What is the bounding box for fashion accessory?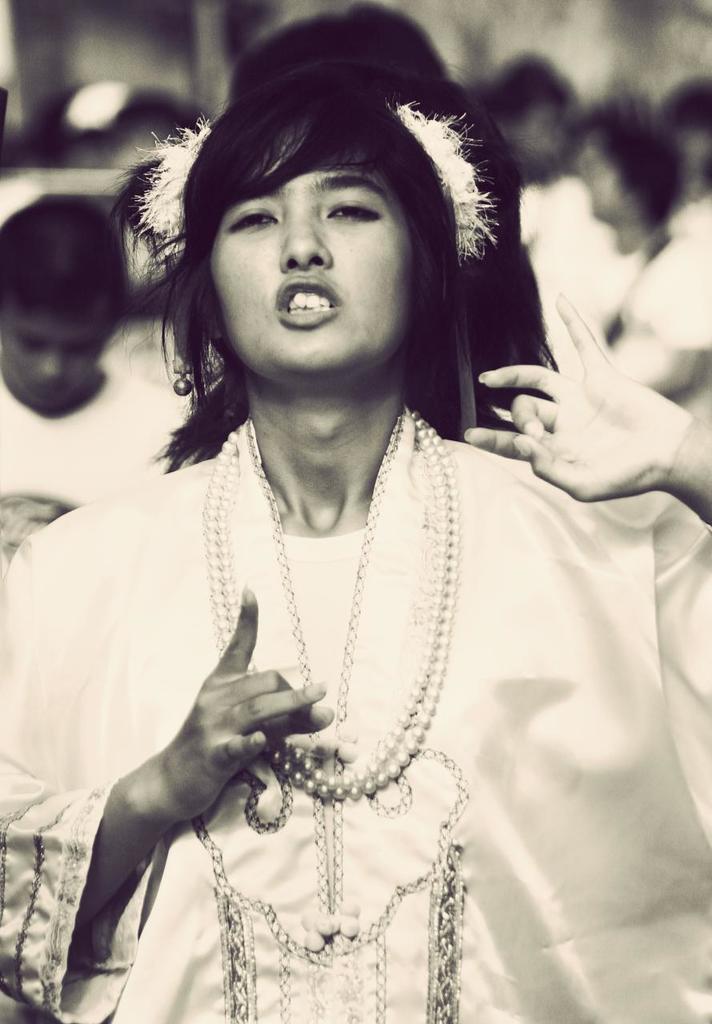
[135, 112, 211, 257].
